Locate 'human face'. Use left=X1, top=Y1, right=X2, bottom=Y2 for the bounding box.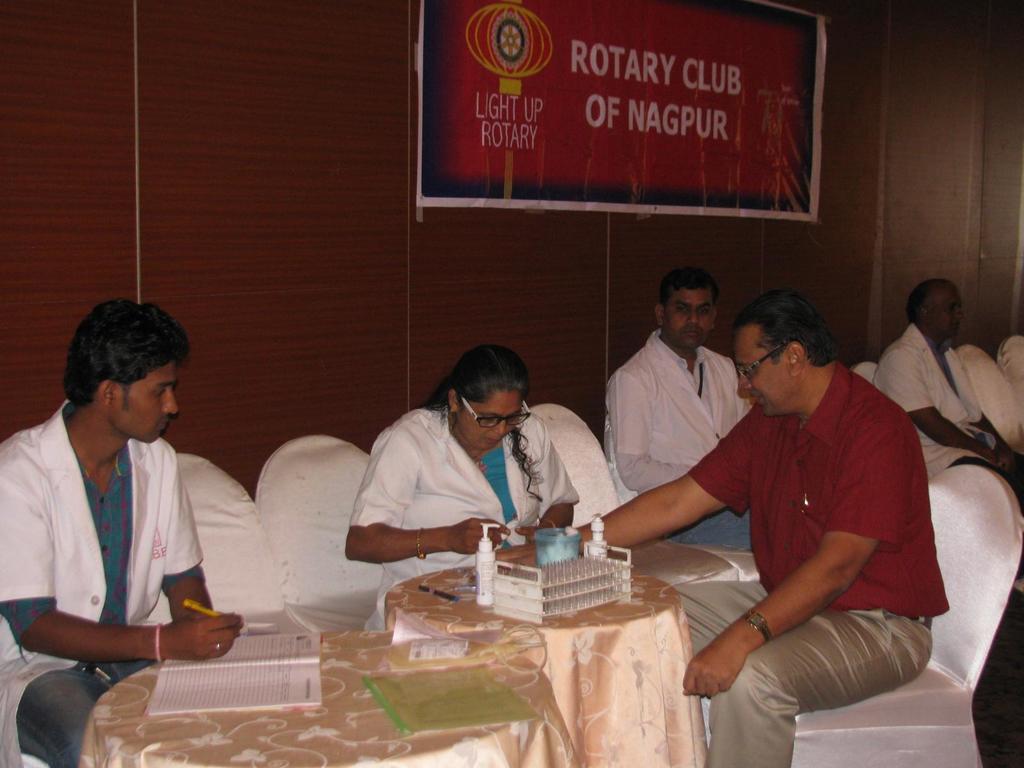
left=733, top=324, right=792, bottom=421.
